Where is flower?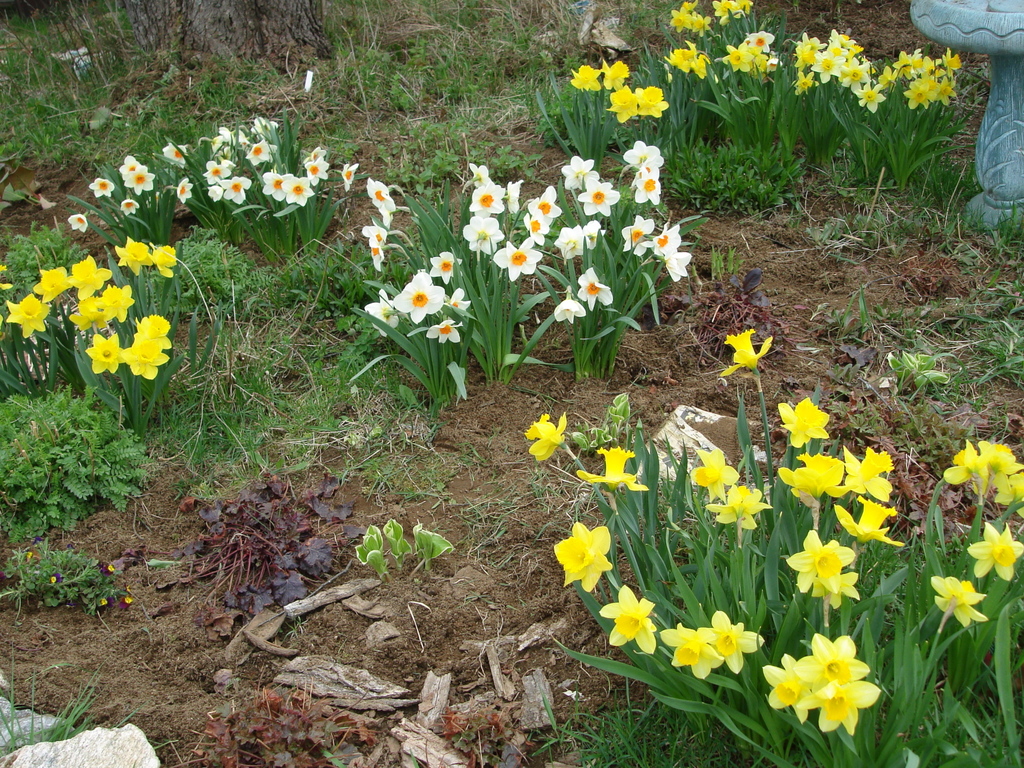
<bbox>222, 175, 250, 204</bbox>.
